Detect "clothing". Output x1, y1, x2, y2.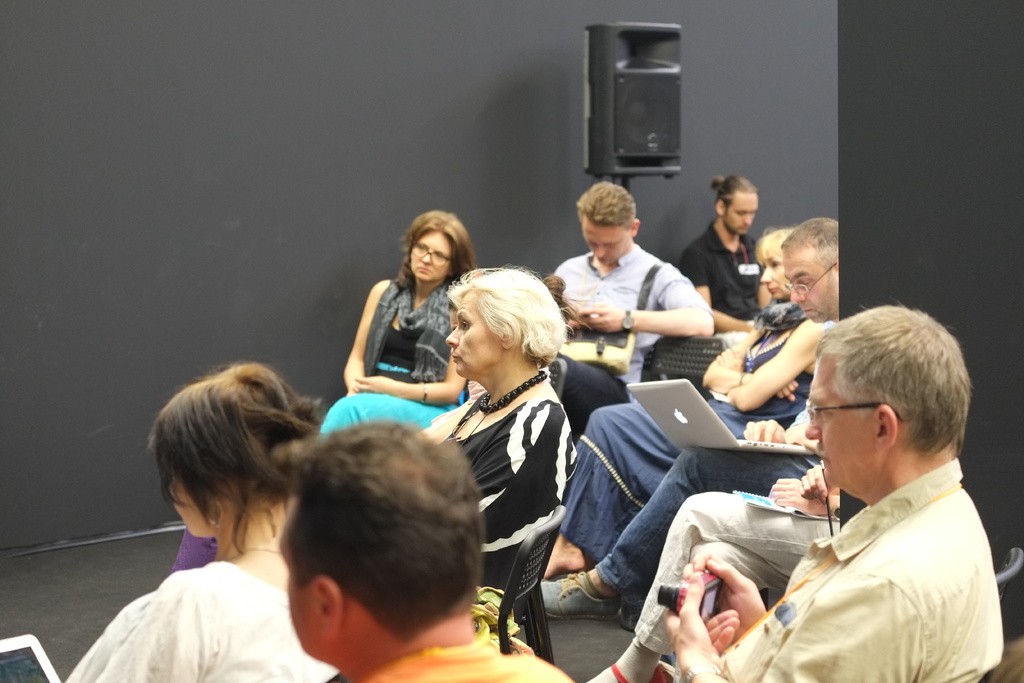
582, 436, 798, 605.
